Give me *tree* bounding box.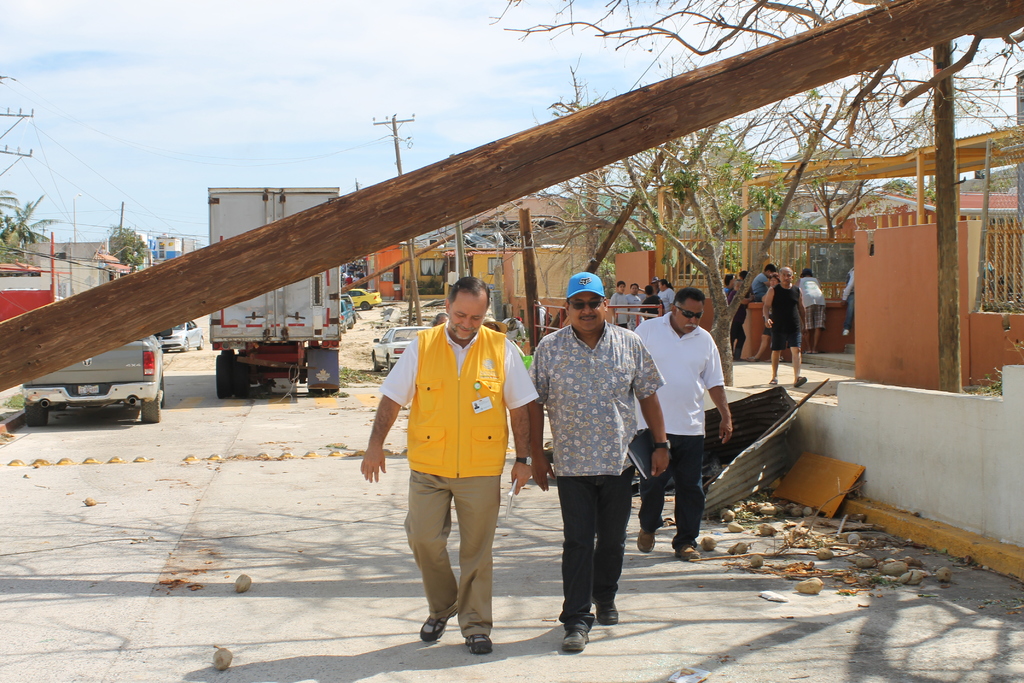
Rect(103, 224, 154, 270).
